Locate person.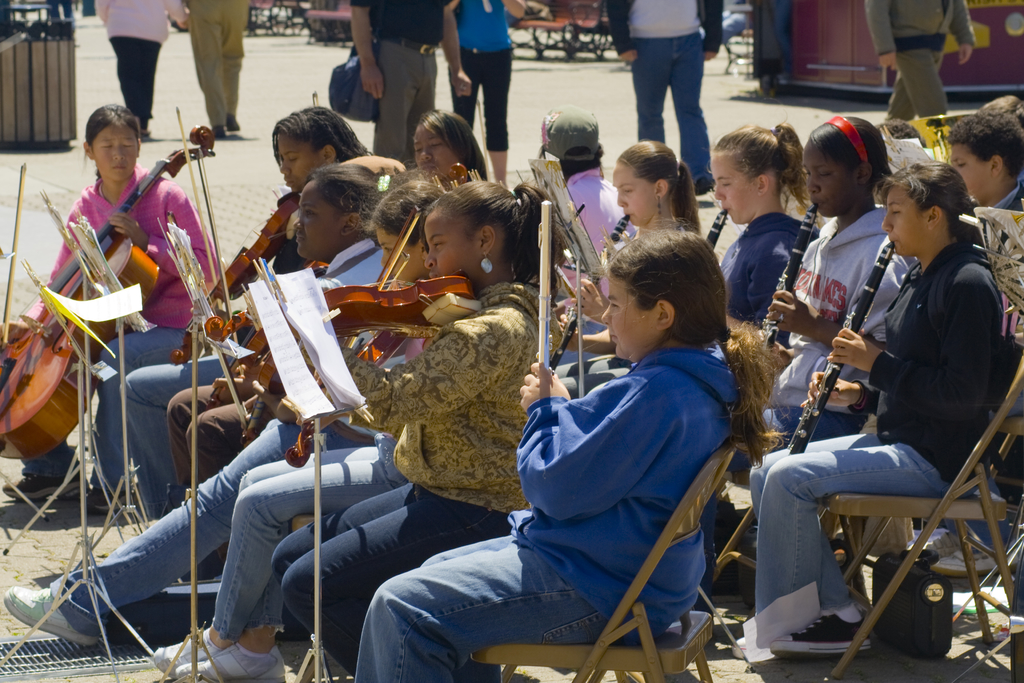
Bounding box: x1=150, y1=179, x2=575, y2=682.
